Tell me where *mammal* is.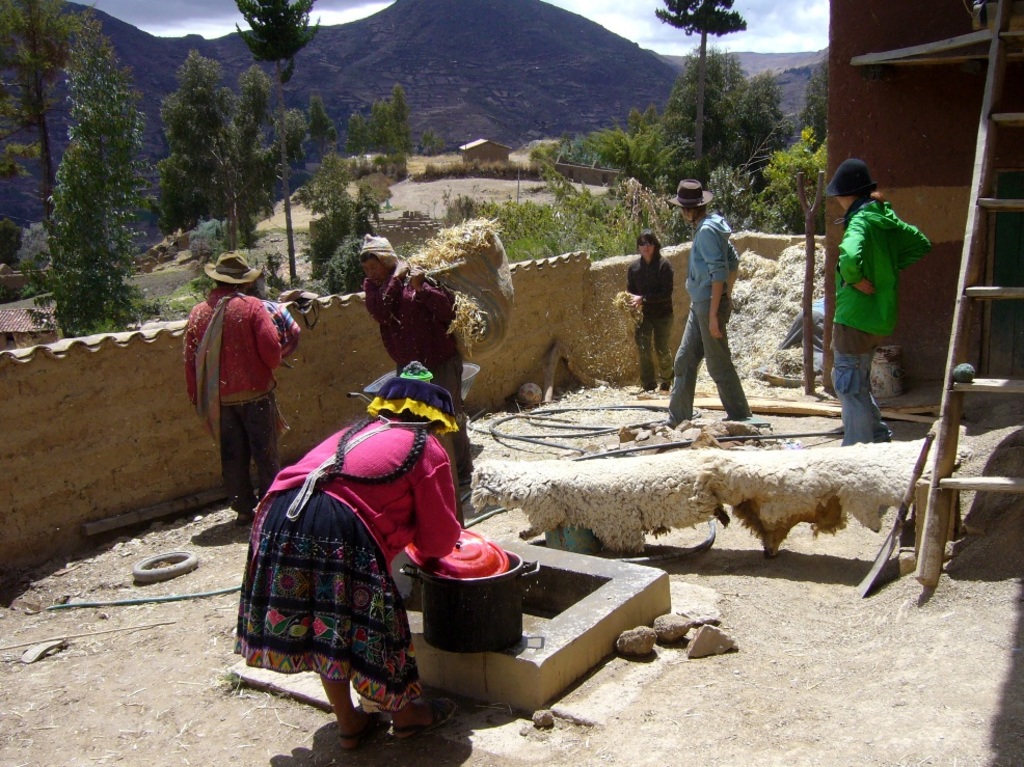
*mammal* is at box=[357, 237, 468, 496].
